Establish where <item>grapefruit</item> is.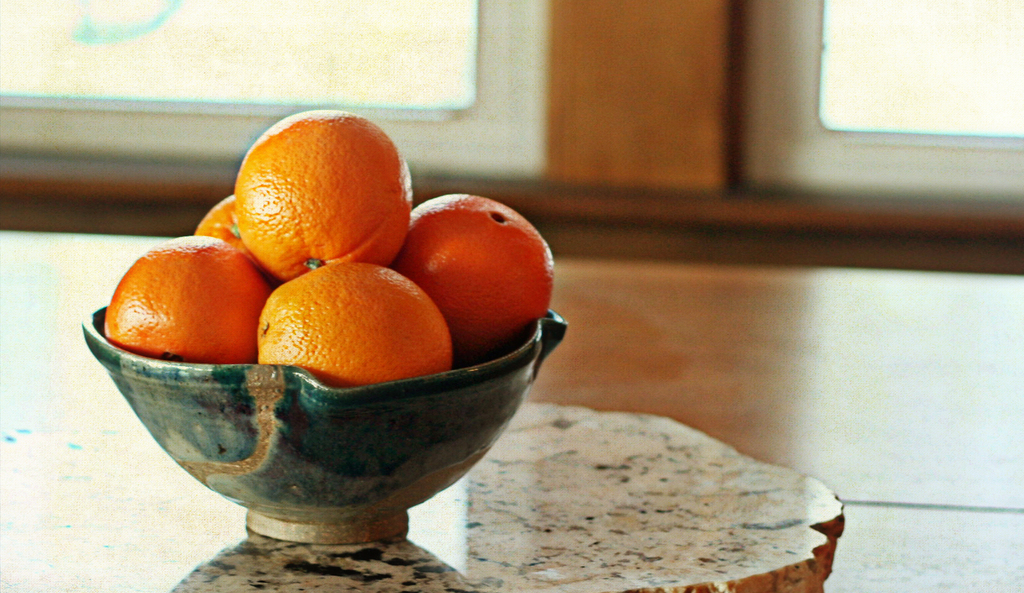
Established at <box>109,233,271,363</box>.
